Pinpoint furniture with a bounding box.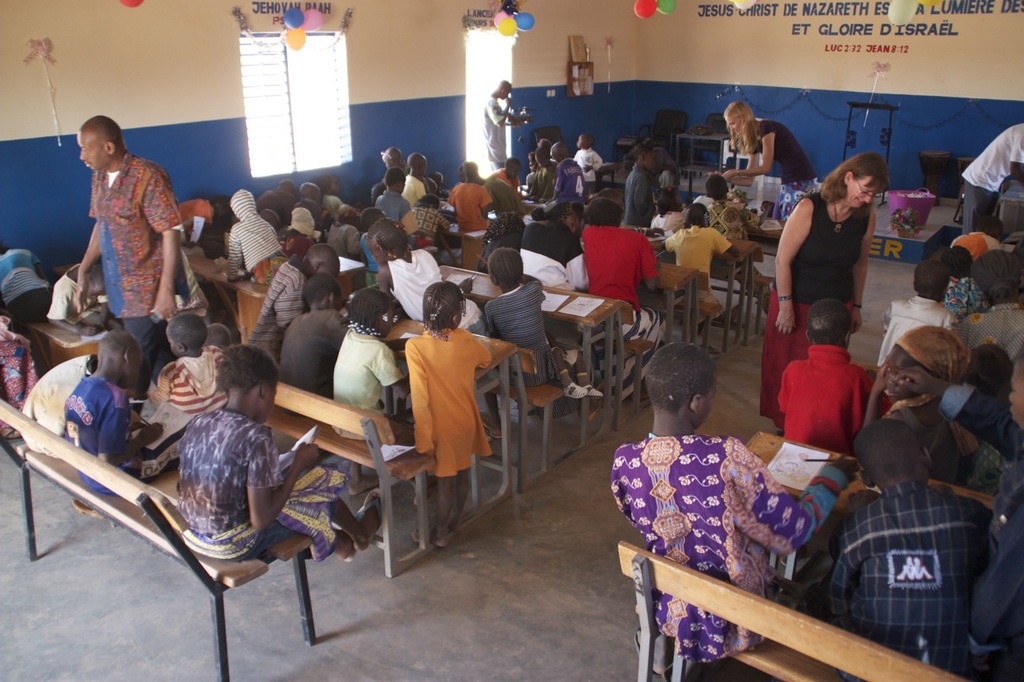
390, 265, 635, 472.
